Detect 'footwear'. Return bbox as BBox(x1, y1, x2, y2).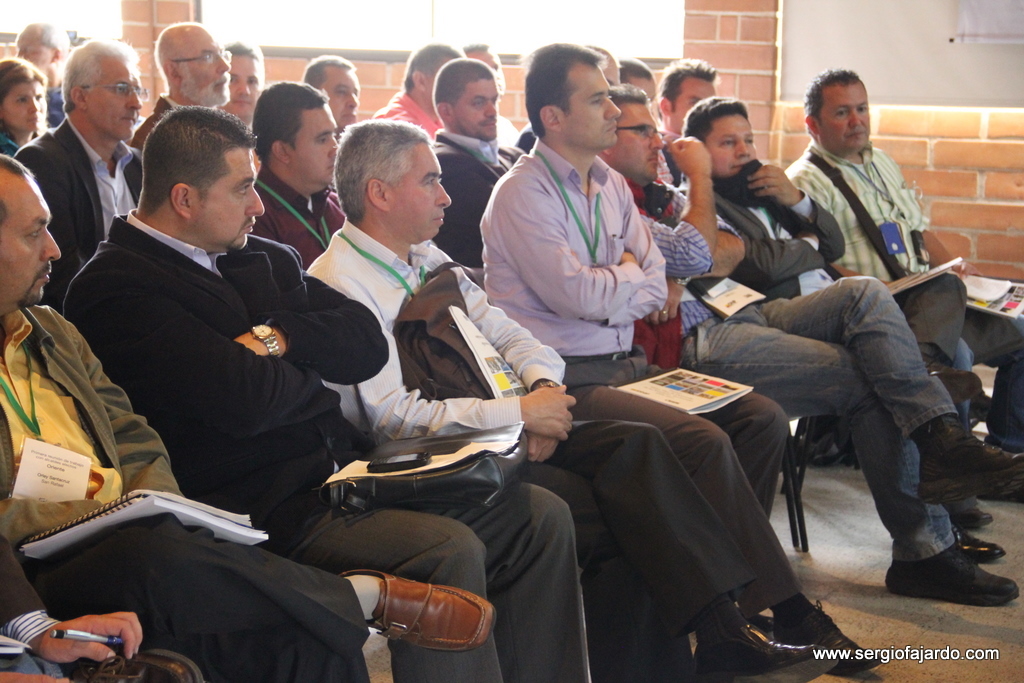
BBox(886, 531, 1023, 608).
